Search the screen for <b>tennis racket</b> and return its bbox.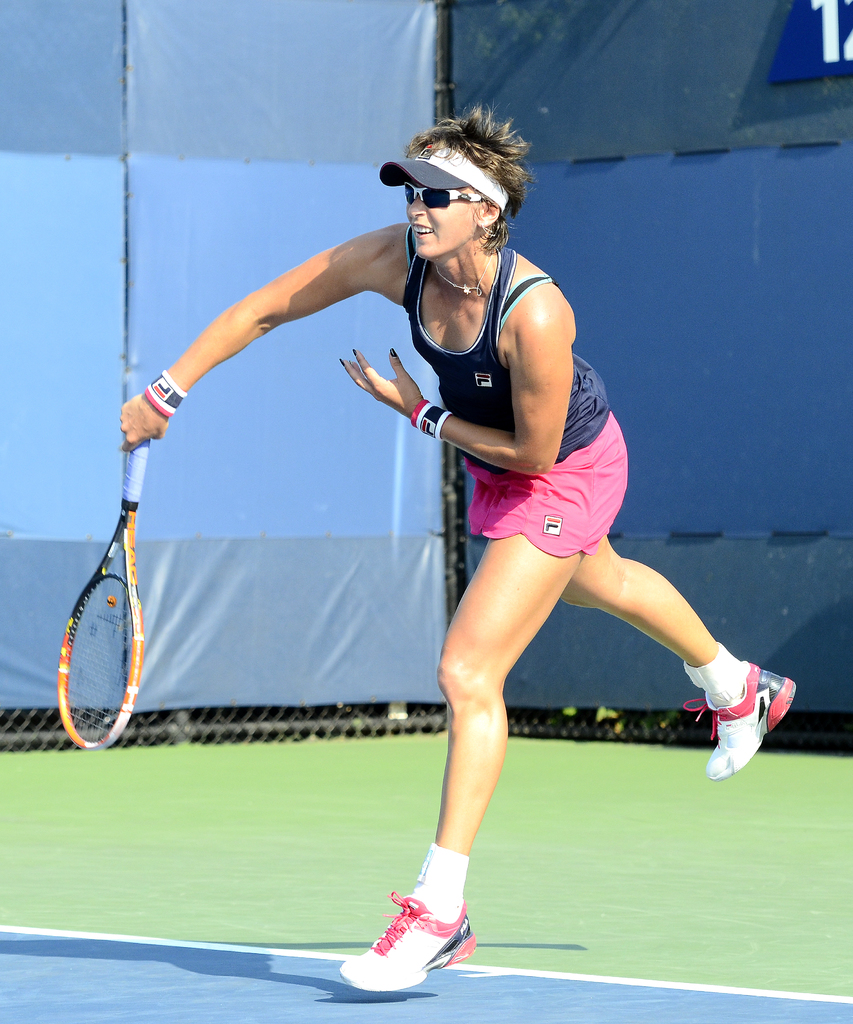
Found: crop(53, 442, 149, 749).
